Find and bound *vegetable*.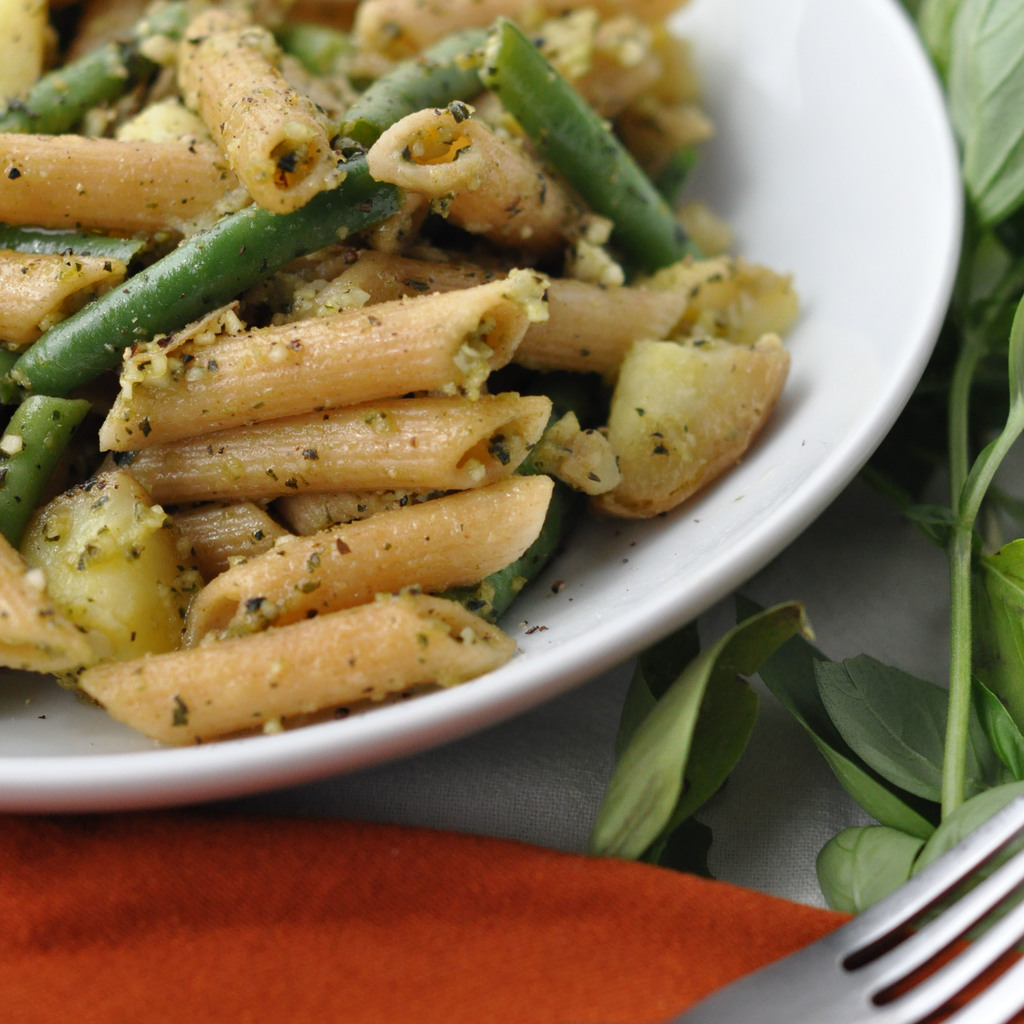
Bound: (0,389,90,538).
